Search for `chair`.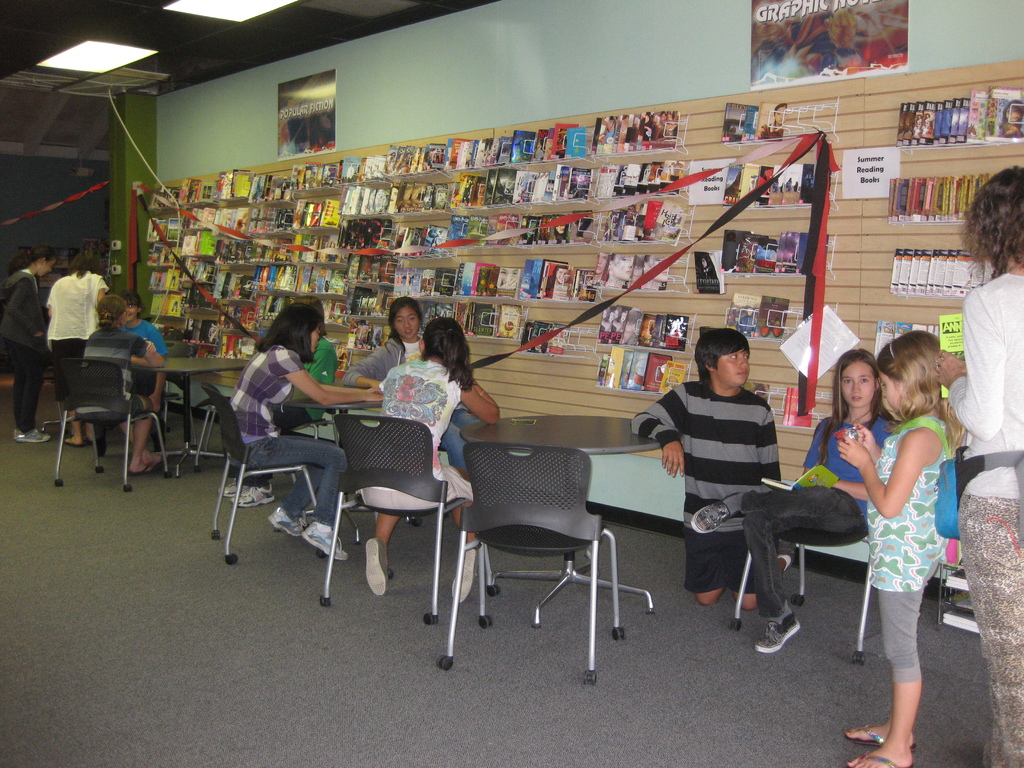
Found at (189,396,239,474).
